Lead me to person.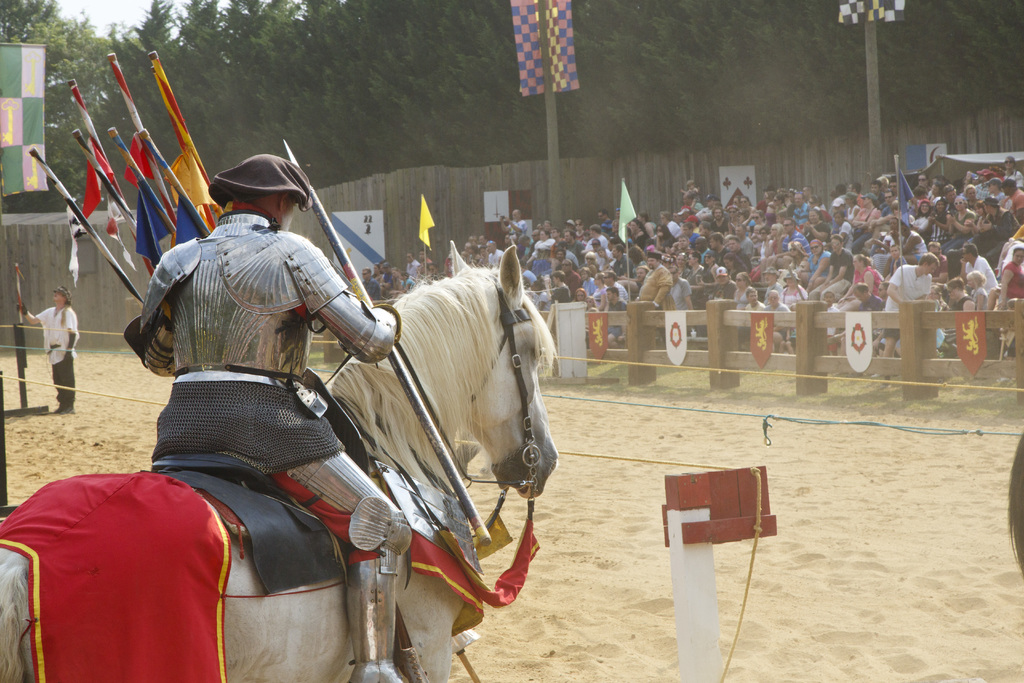
Lead to <bbox>20, 287, 78, 416</bbox>.
